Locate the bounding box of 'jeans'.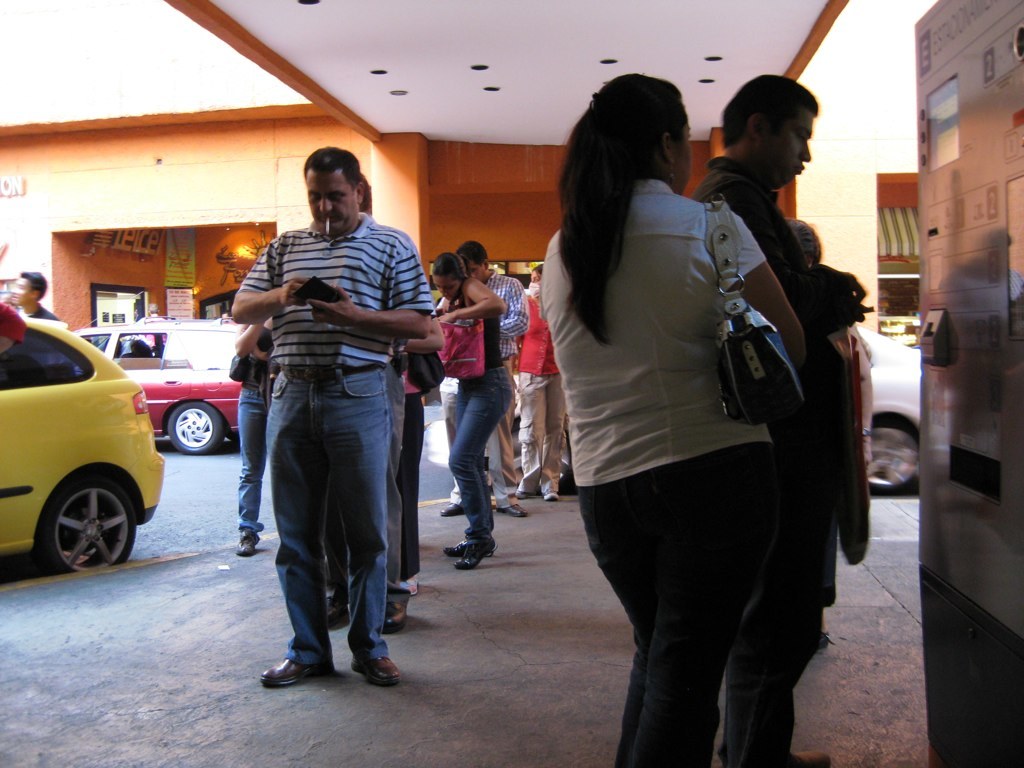
Bounding box: 441/383/463/501.
